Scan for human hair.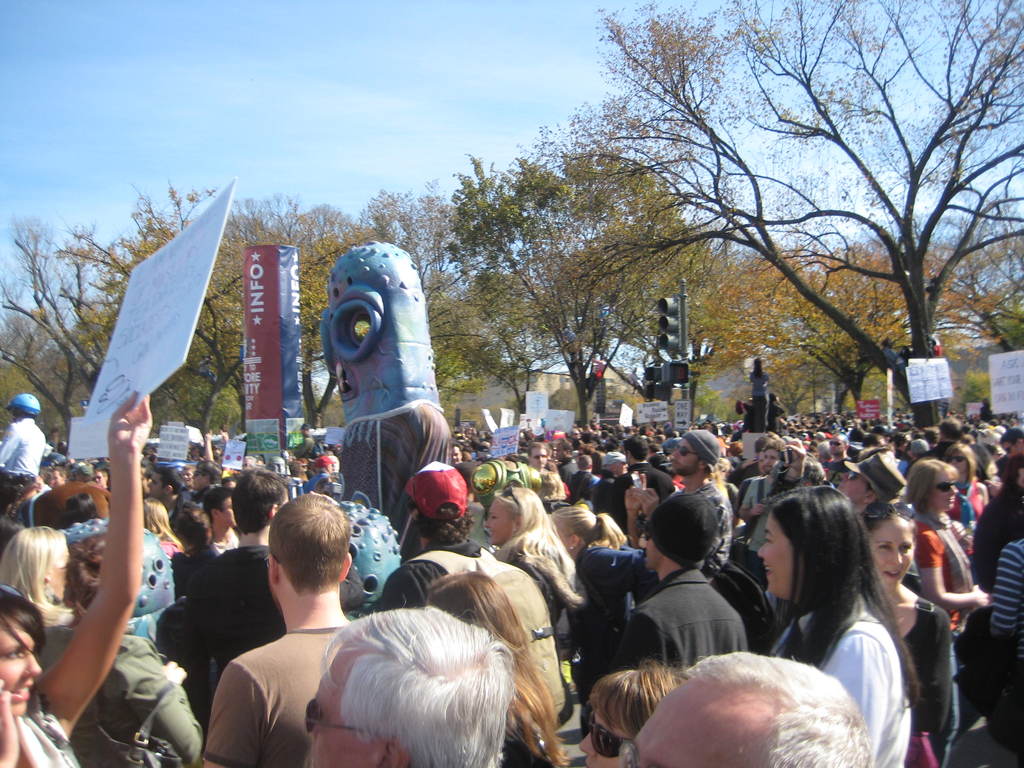
Scan result: [left=413, top=504, right=474, bottom=547].
